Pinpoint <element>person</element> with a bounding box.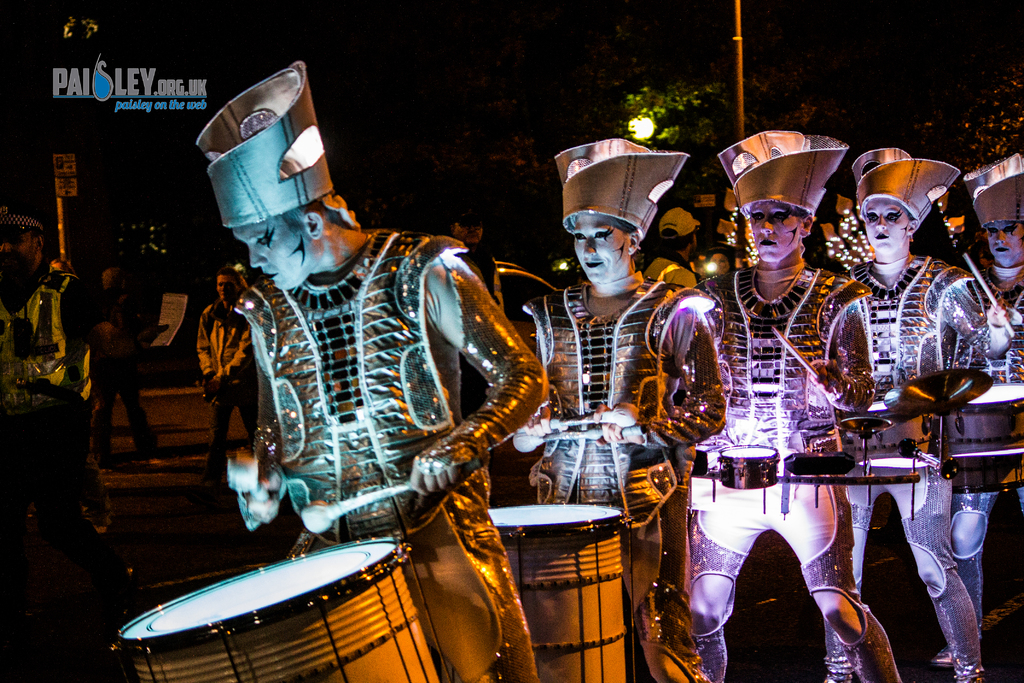
<box>81,256,163,468</box>.
